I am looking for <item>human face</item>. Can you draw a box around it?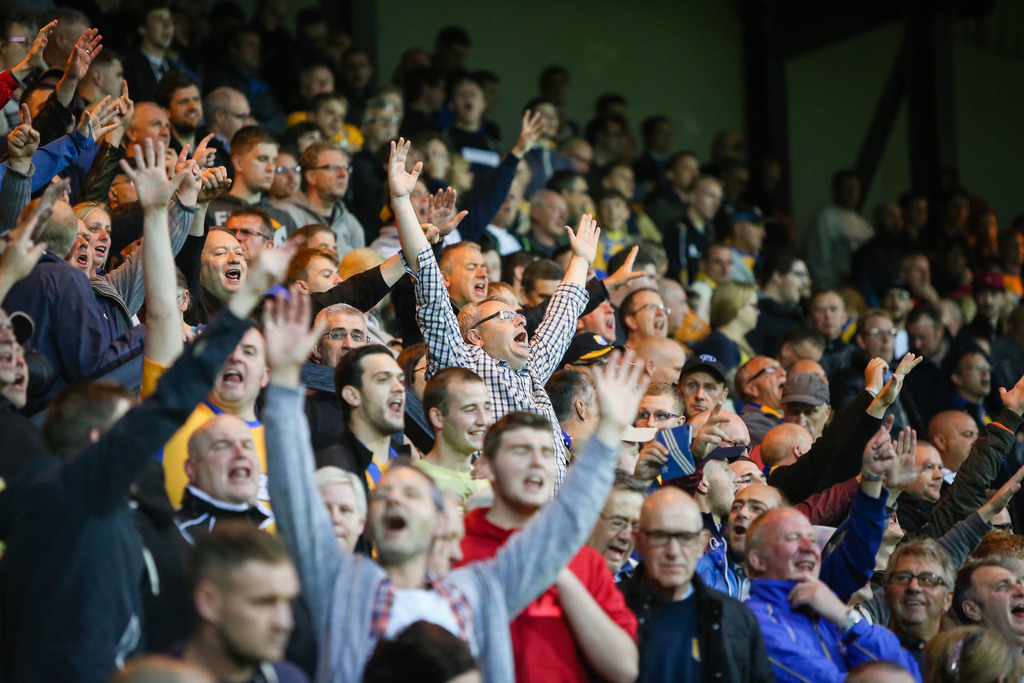
Sure, the bounding box is [586,393,604,425].
